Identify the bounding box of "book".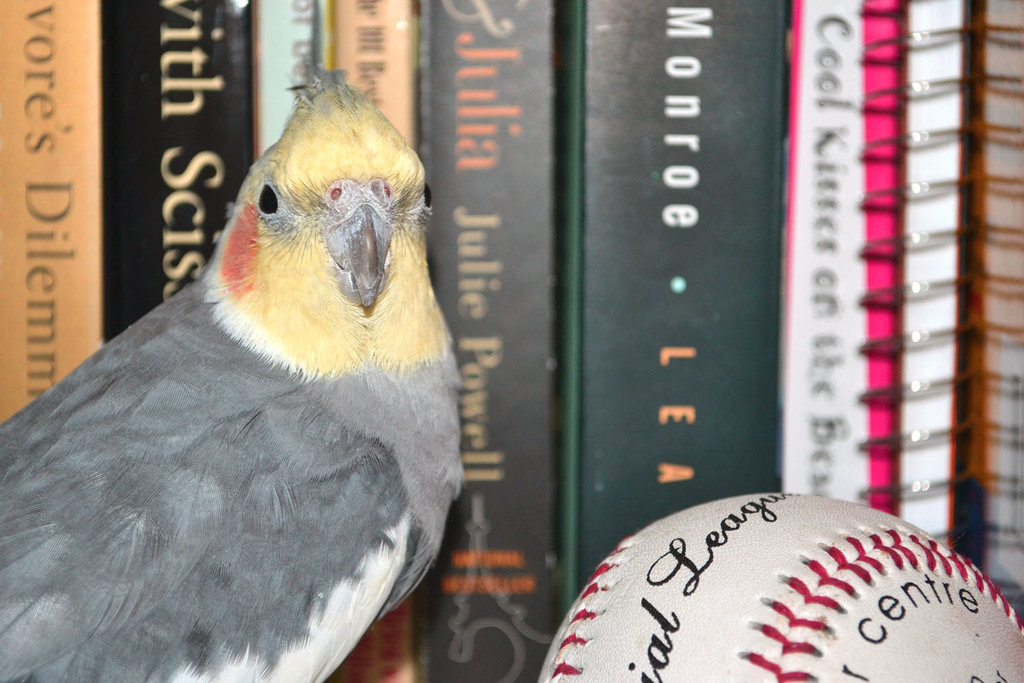
[x1=246, y1=0, x2=341, y2=160].
